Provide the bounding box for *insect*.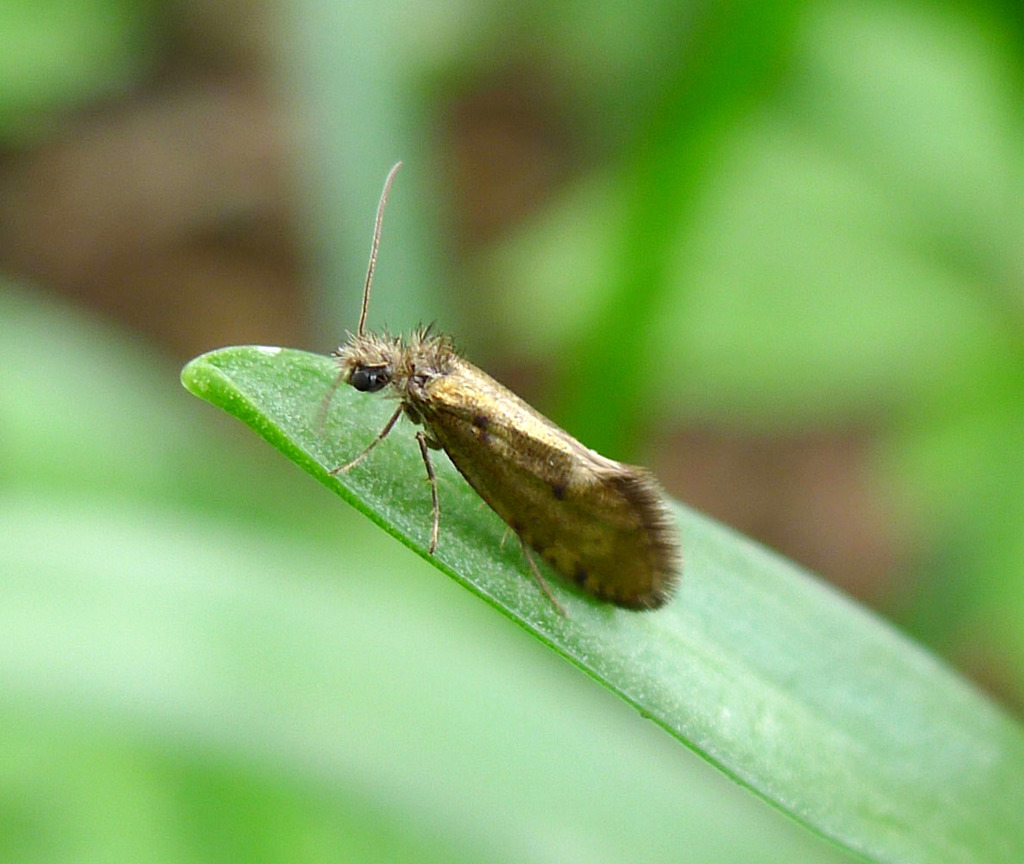
[x1=310, y1=149, x2=672, y2=625].
